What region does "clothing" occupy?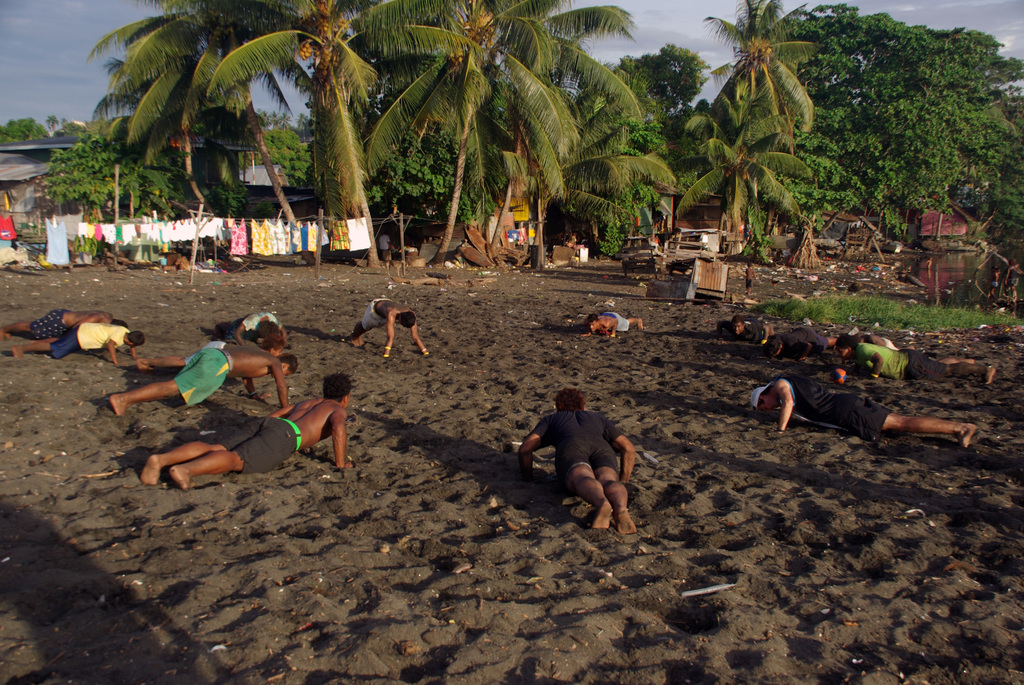
bbox=[135, 223, 141, 235].
